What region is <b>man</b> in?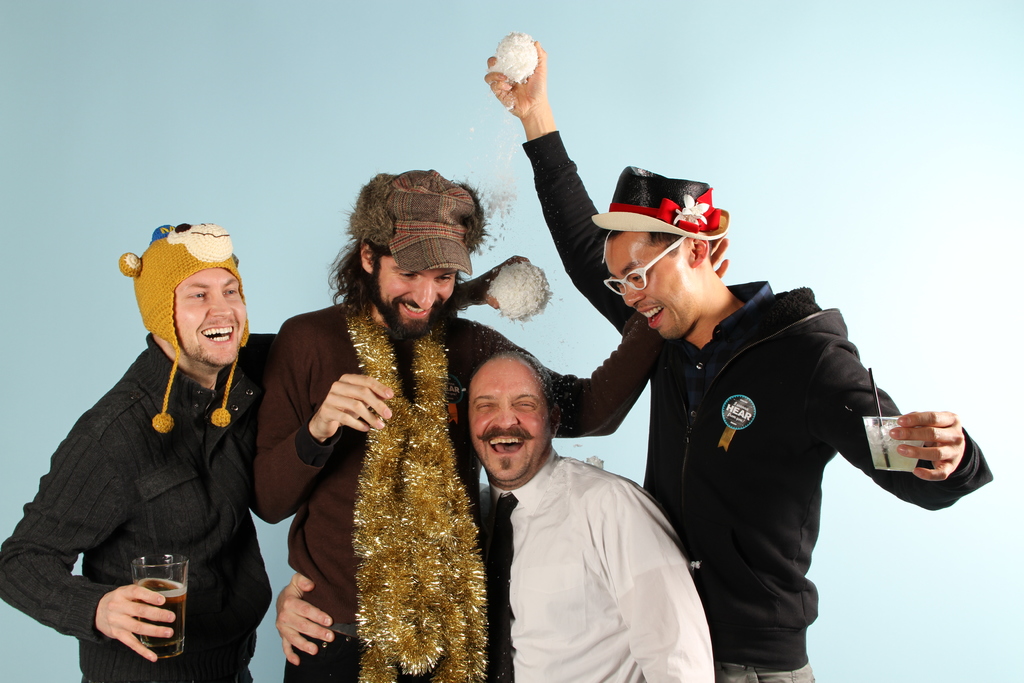
(33, 214, 285, 675).
